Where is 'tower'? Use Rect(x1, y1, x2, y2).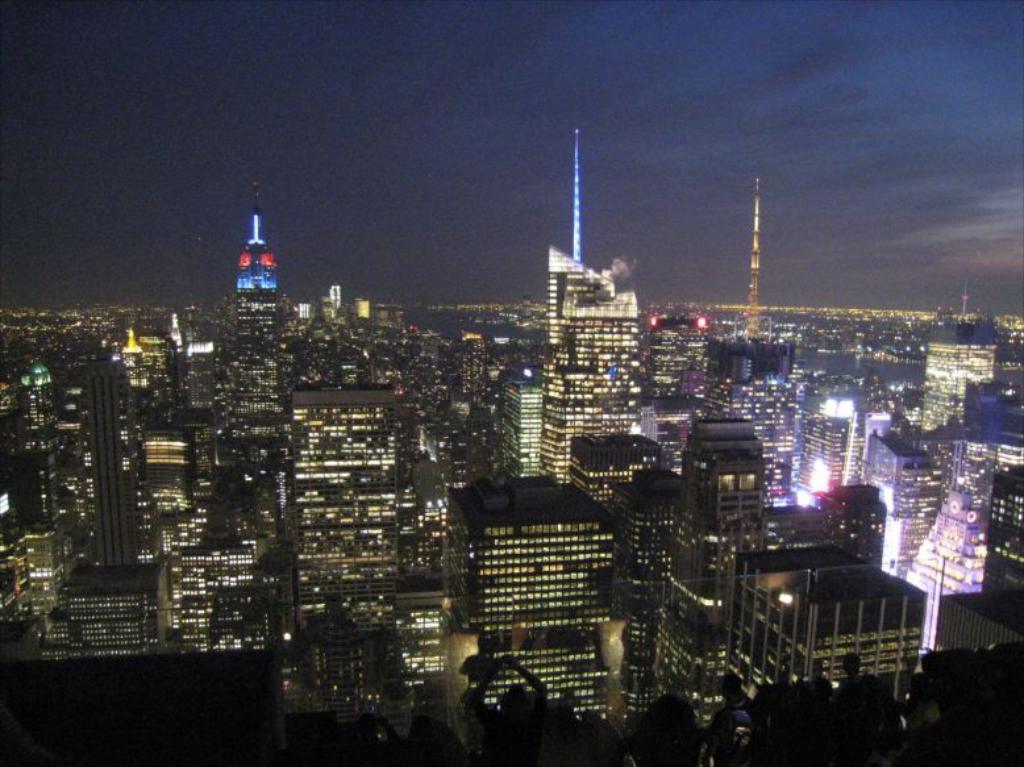
Rect(282, 385, 399, 743).
